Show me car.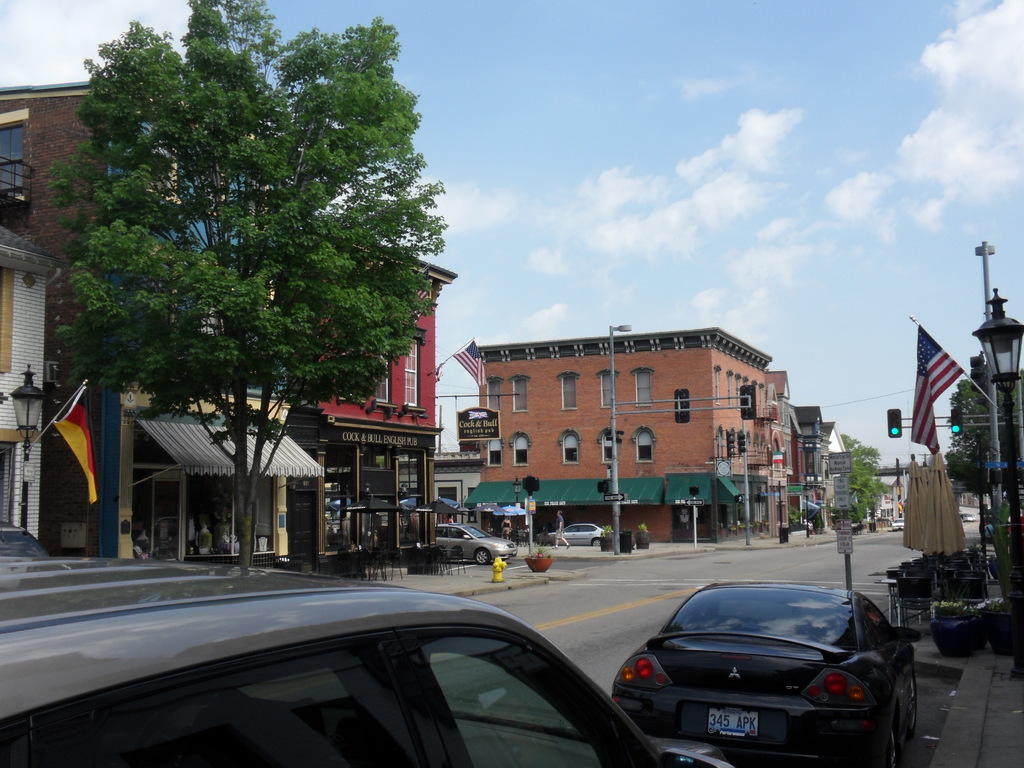
car is here: 0 549 730 767.
